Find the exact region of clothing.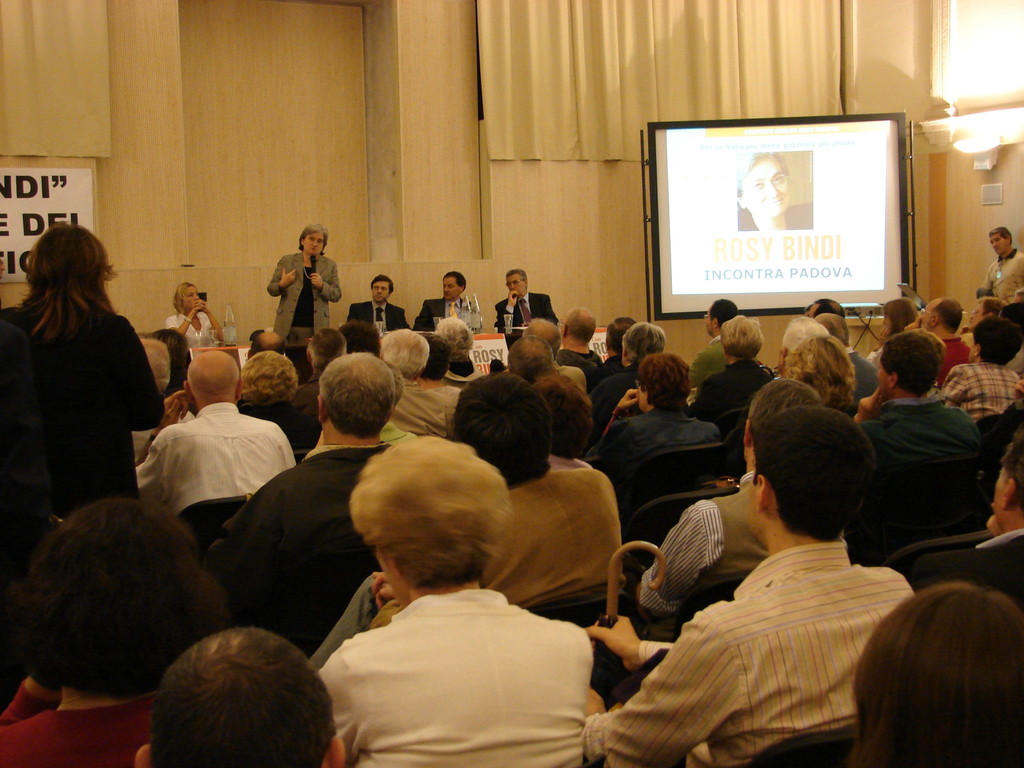
Exact region: region(680, 332, 735, 385).
